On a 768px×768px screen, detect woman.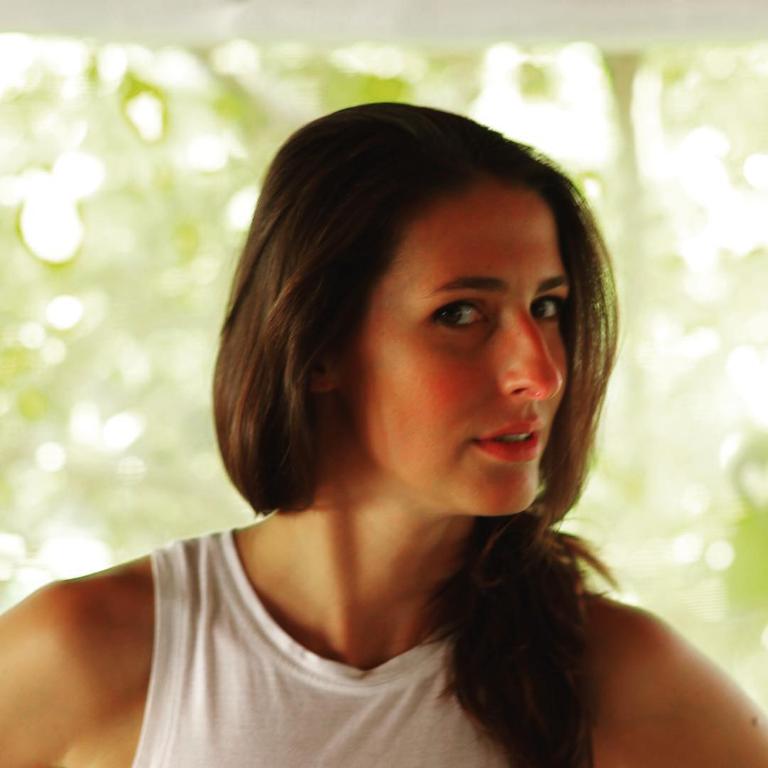
(52, 83, 740, 764).
